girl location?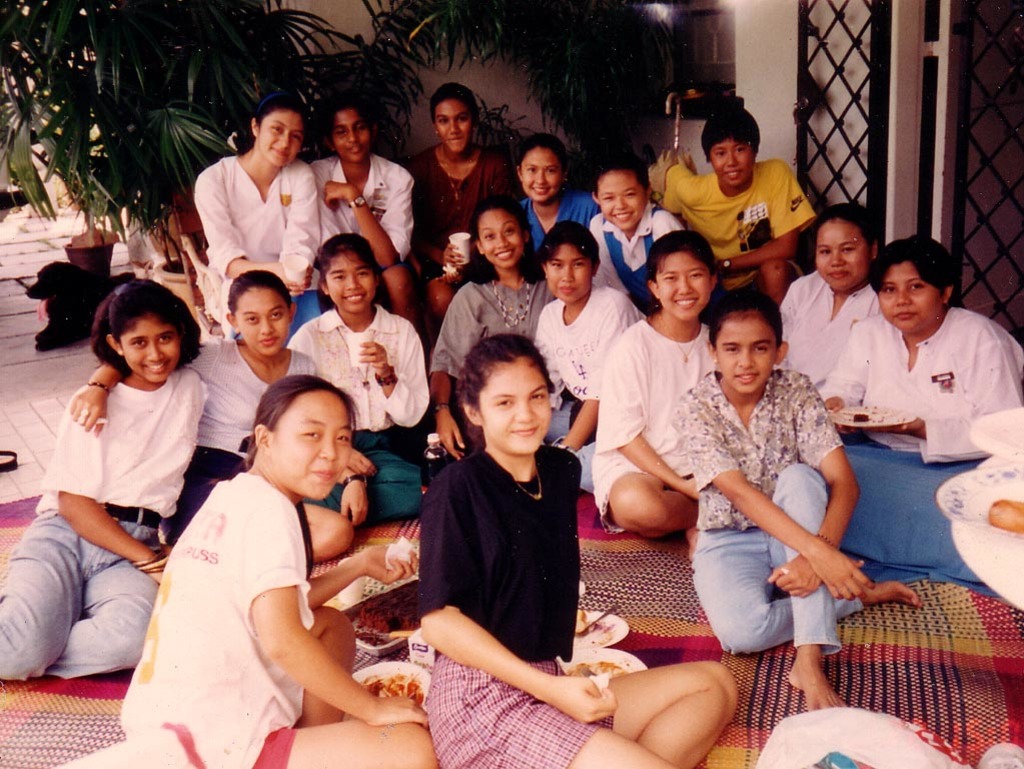
crop(283, 235, 428, 525)
